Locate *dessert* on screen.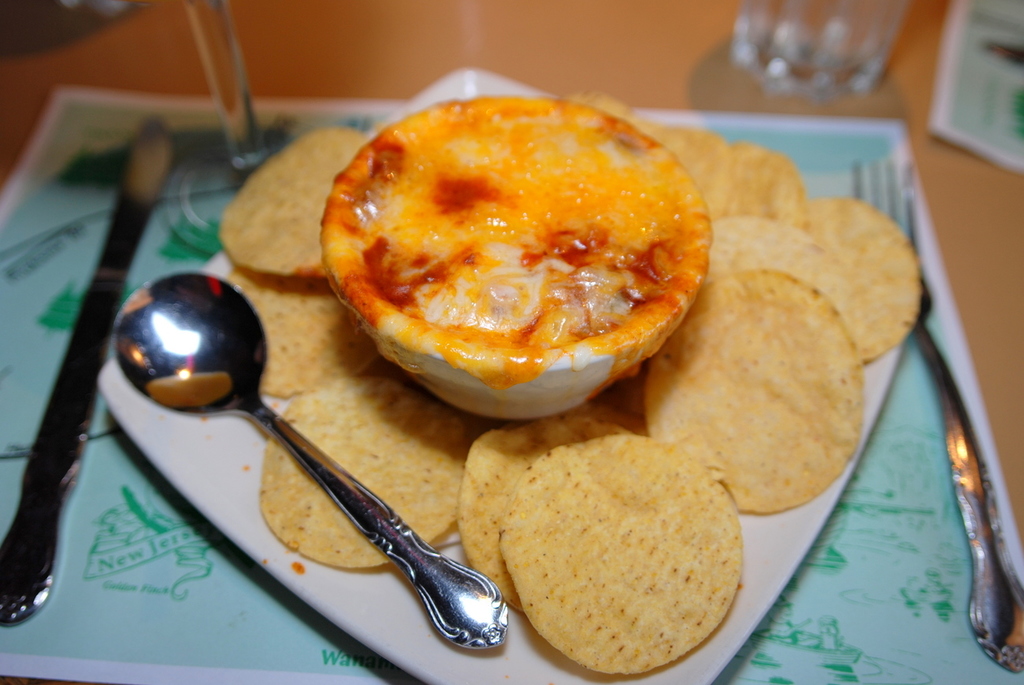
On screen at pyautogui.locateOnScreen(306, 91, 727, 441).
